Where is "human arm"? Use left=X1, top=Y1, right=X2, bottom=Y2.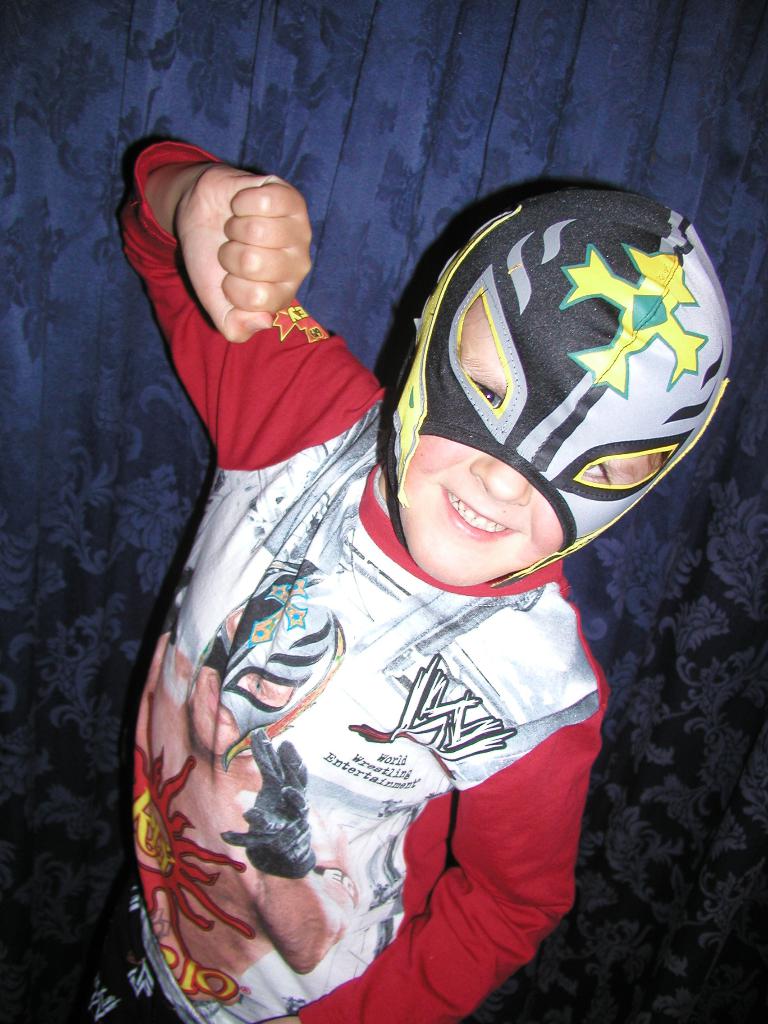
left=250, top=697, right=604, bottom=1023.
